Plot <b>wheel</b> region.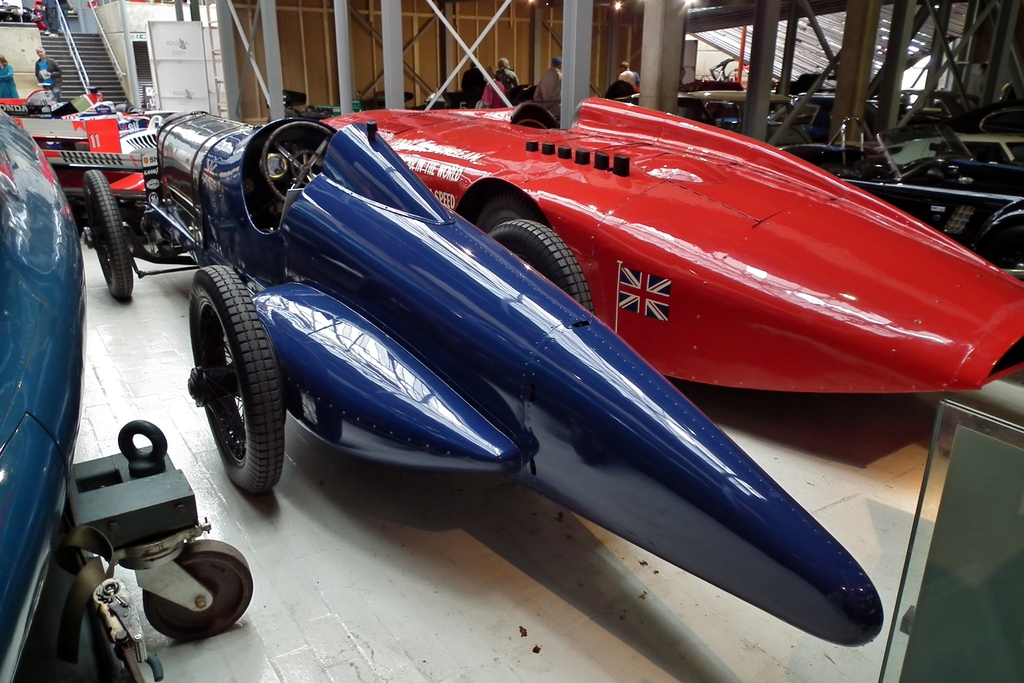
Plotted at (x1=182, y1=253, x2=273, y2=505).
